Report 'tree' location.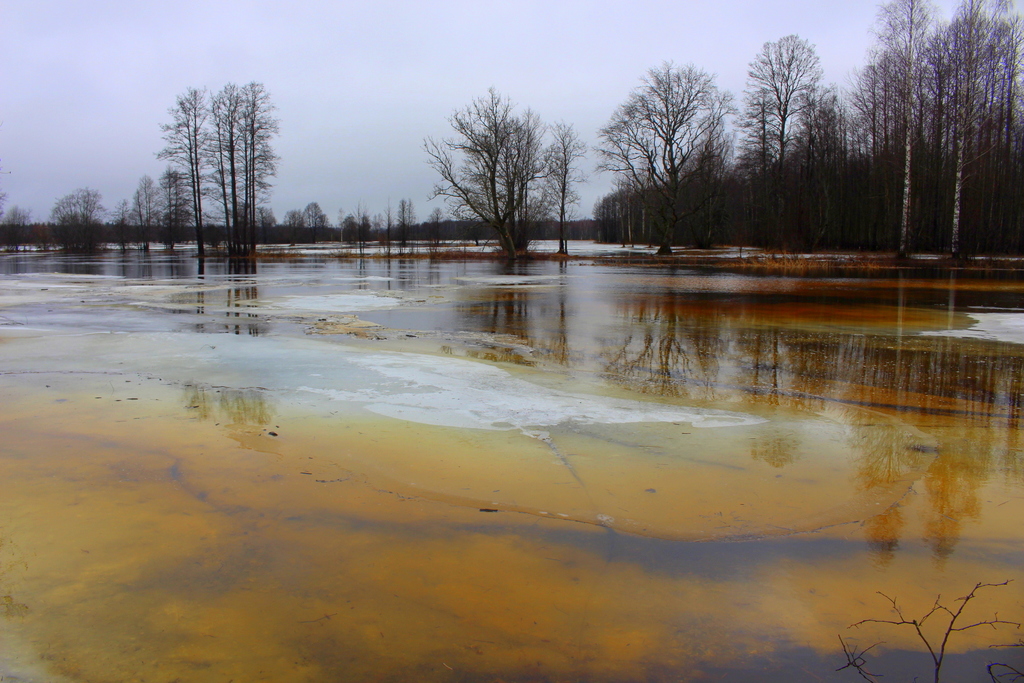
Report: 840 0 954 251.
